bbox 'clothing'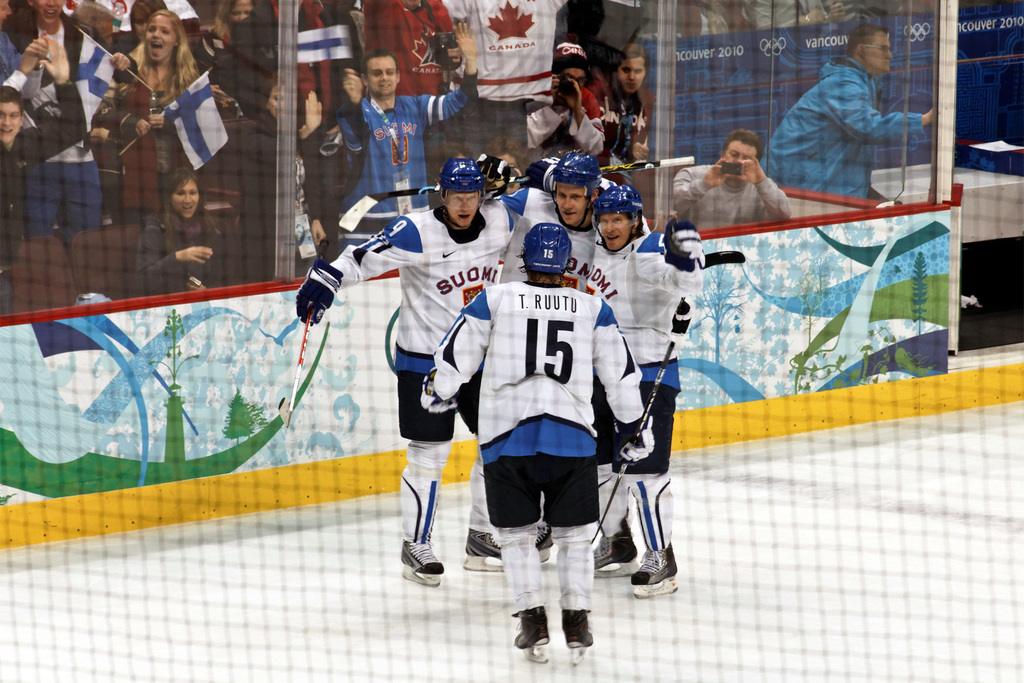
524 160 703 558
